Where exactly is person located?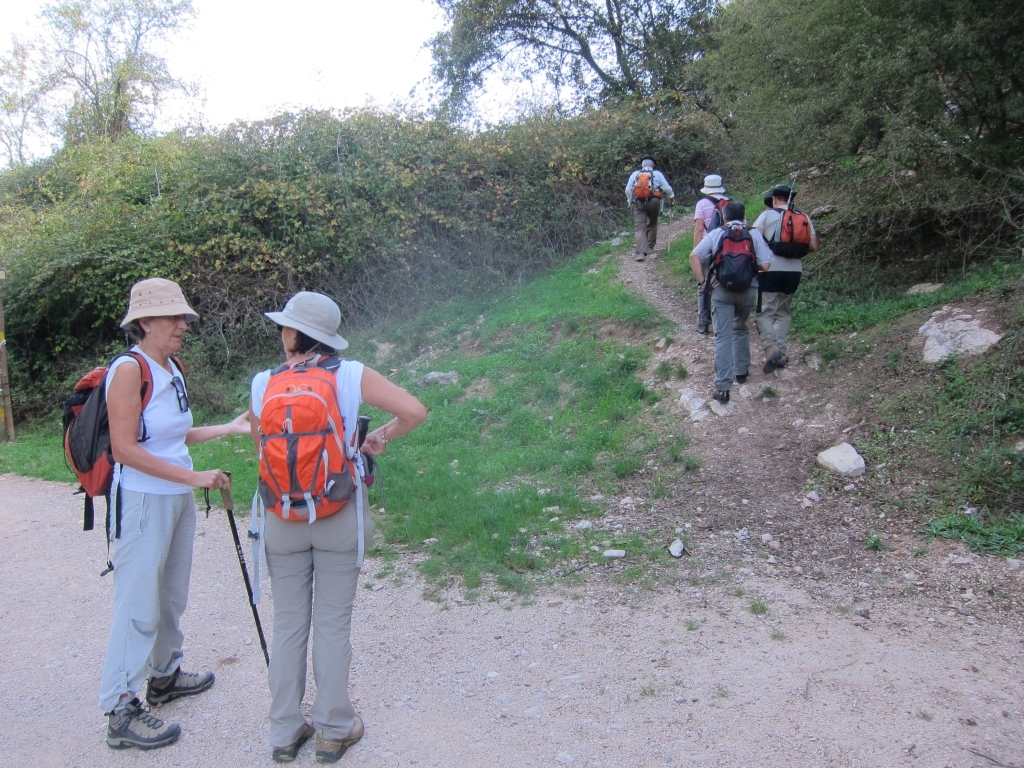
Its bounding box is region(104, 268, 254, 753).
